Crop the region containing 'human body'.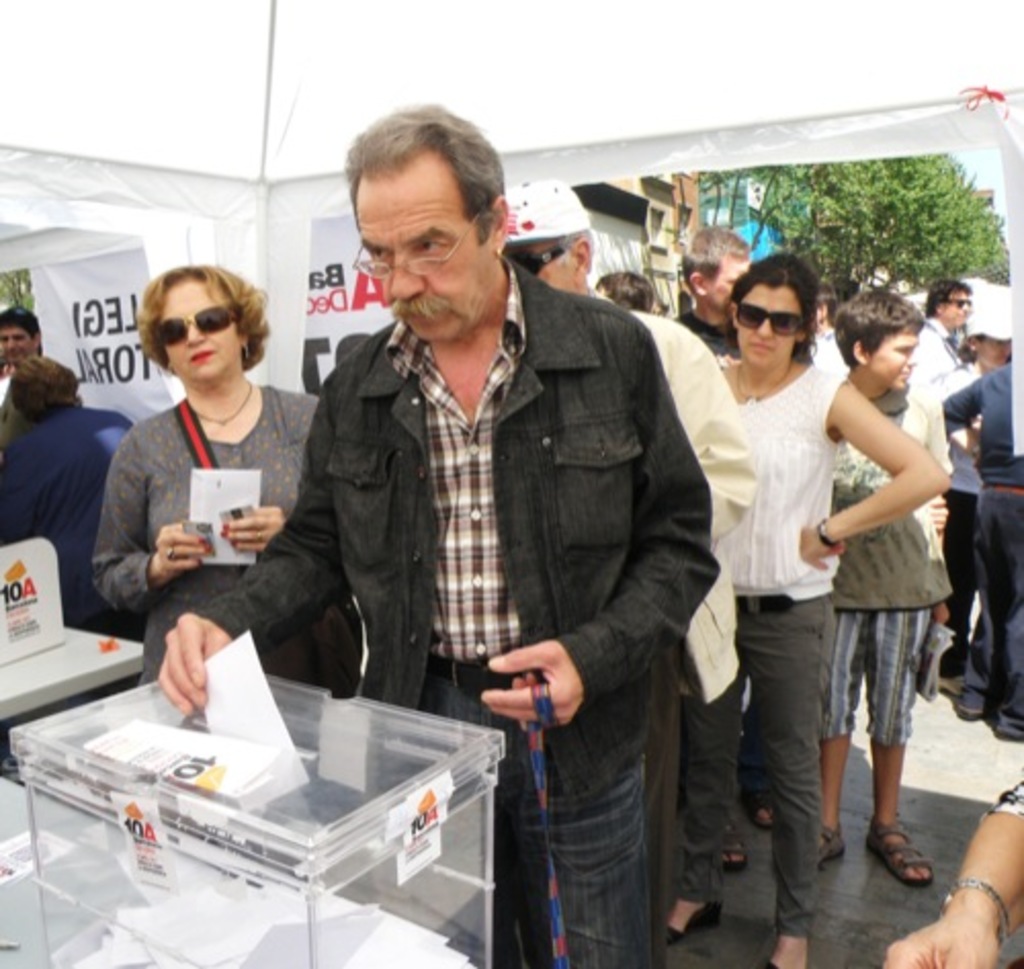
Crop region: 156 94 721 967.
